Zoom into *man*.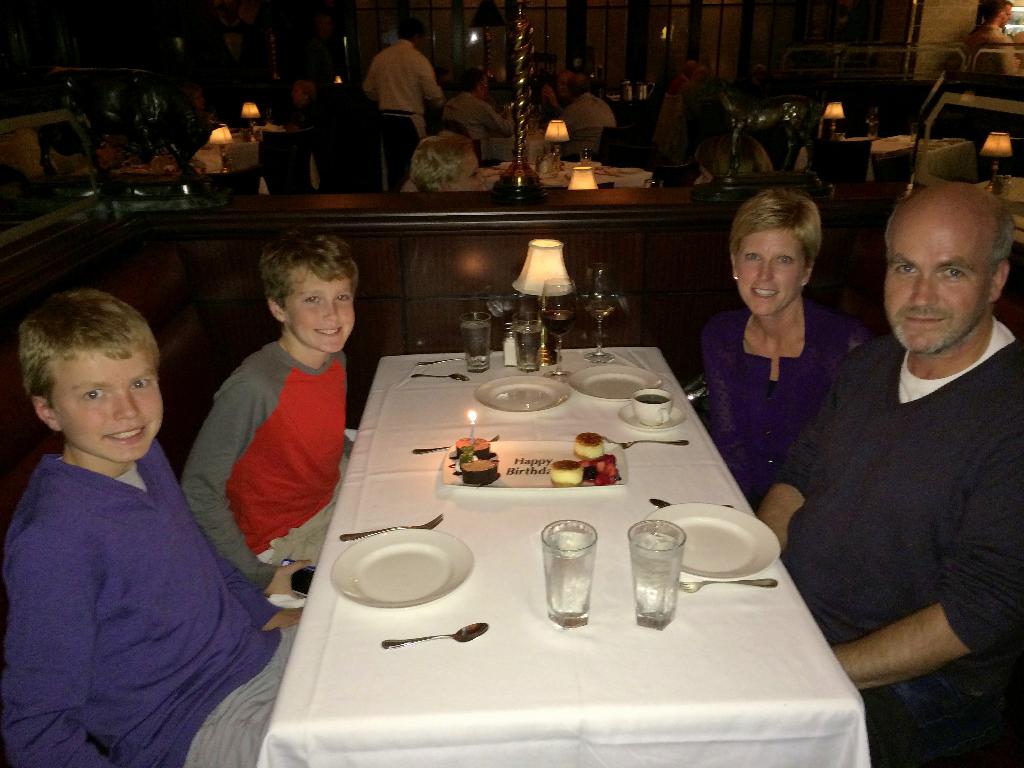
Zoom target: 756 182 1023 767.
